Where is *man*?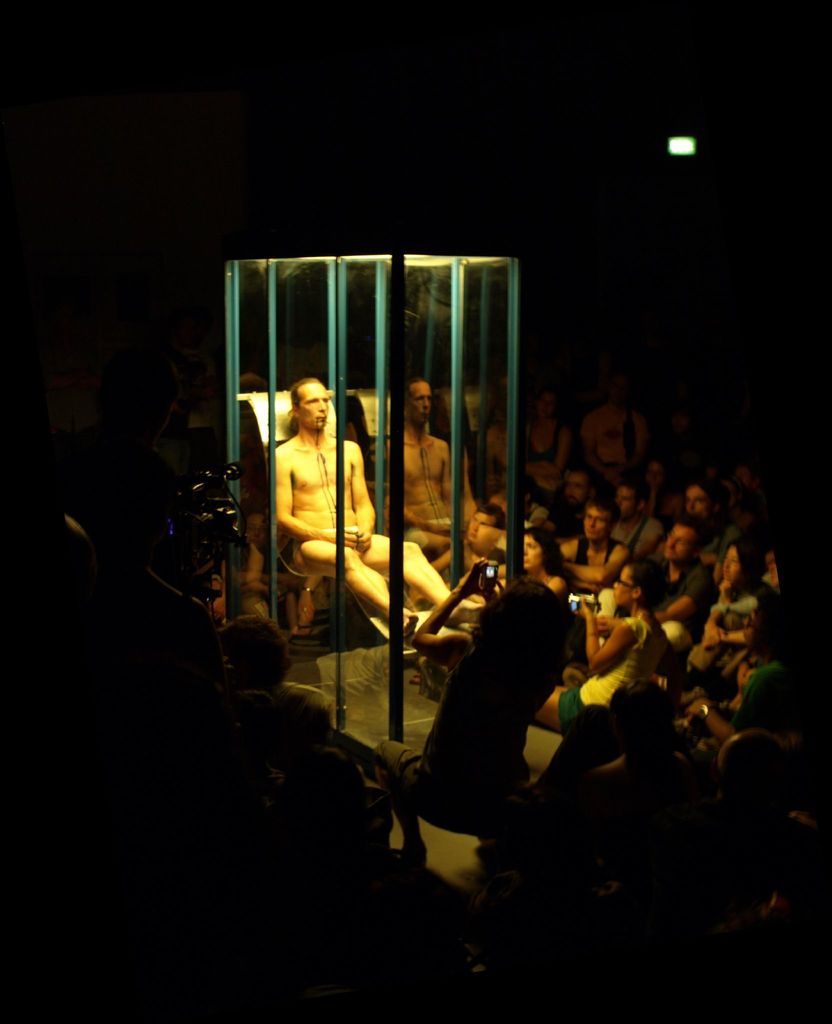
BBox(376, 557, 573, 876).
